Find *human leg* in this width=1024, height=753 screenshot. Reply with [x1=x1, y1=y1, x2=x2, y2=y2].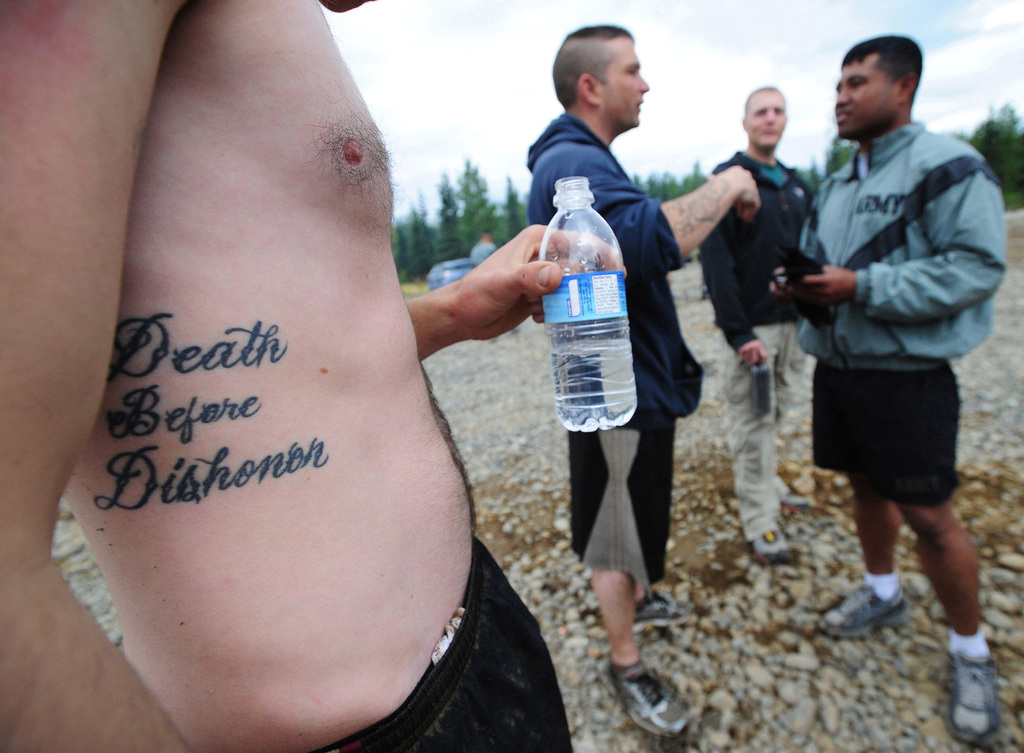
[x1=913, y1=495, x2=996, y2=749].
